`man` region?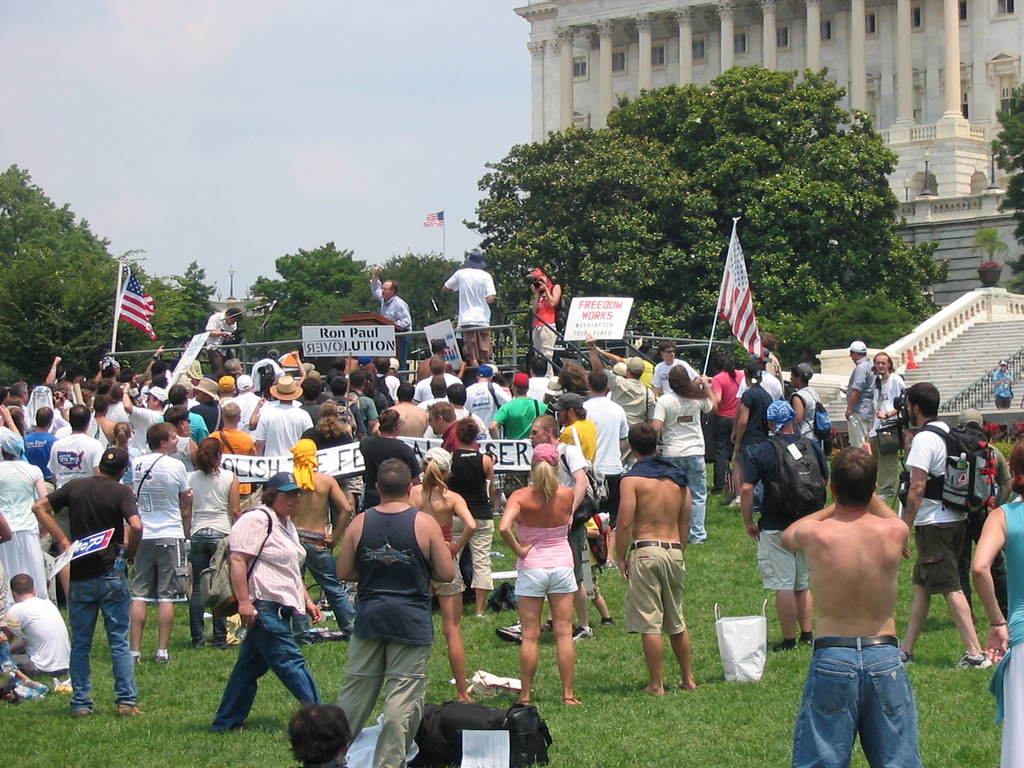
[x1=282, y1=437, x2=353, y2=644]
